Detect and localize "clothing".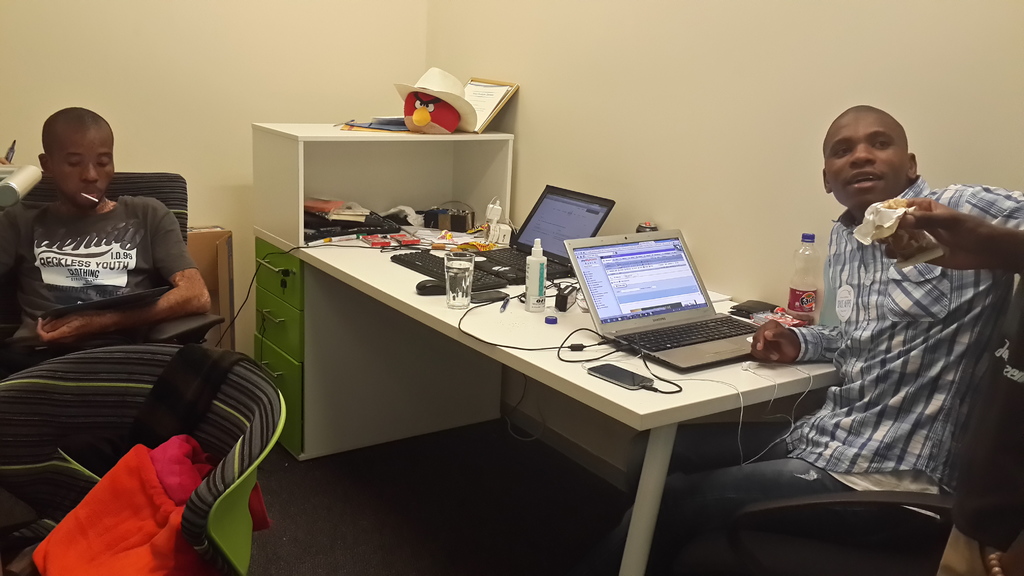
Localized at detection(0, 193, 202, 338).
